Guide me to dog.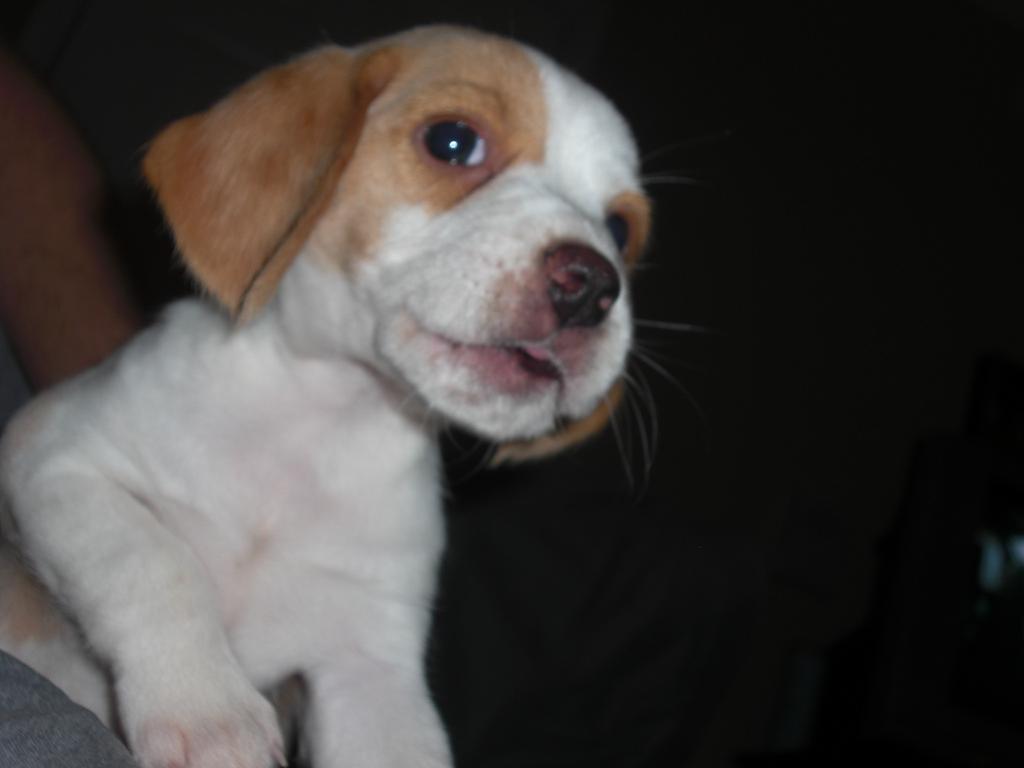
Guidance: 0/24/714/767.
